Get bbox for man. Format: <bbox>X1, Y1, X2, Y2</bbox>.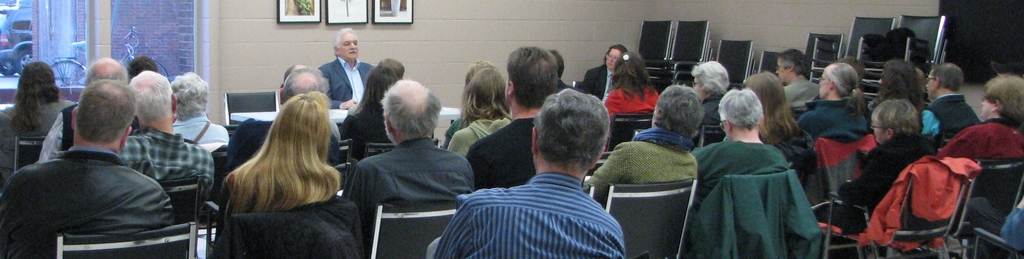
<bbox>307, 24, 376, 113</bbox>.
